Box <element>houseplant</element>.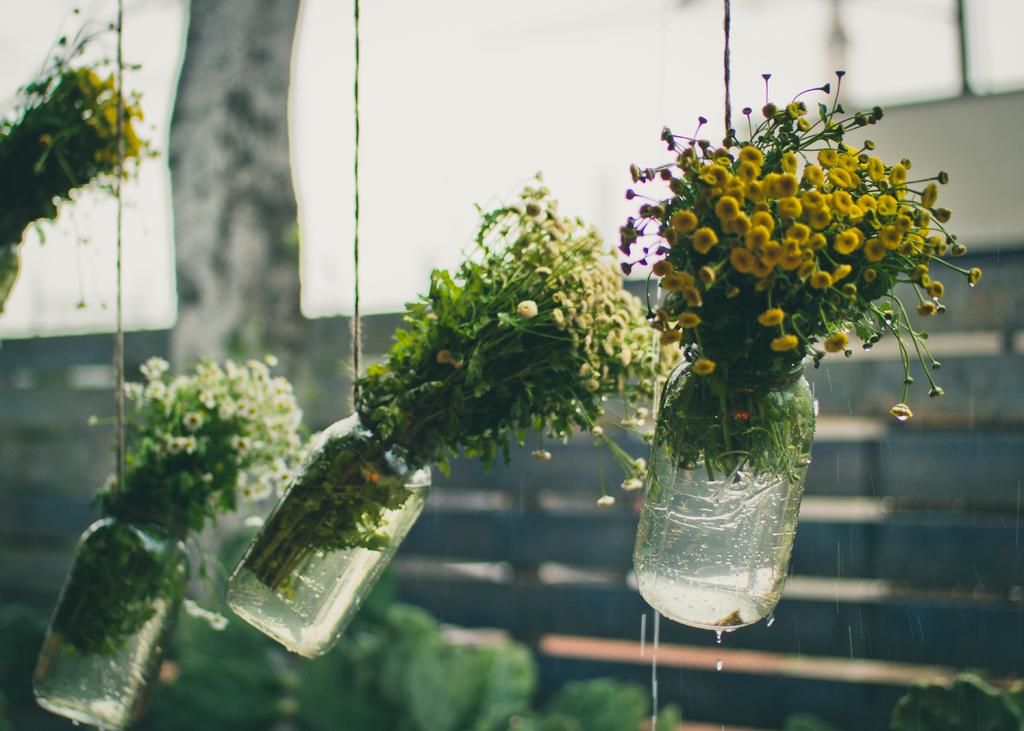
pyautogui.locateOnScreen(0, 13, 149, 326).
